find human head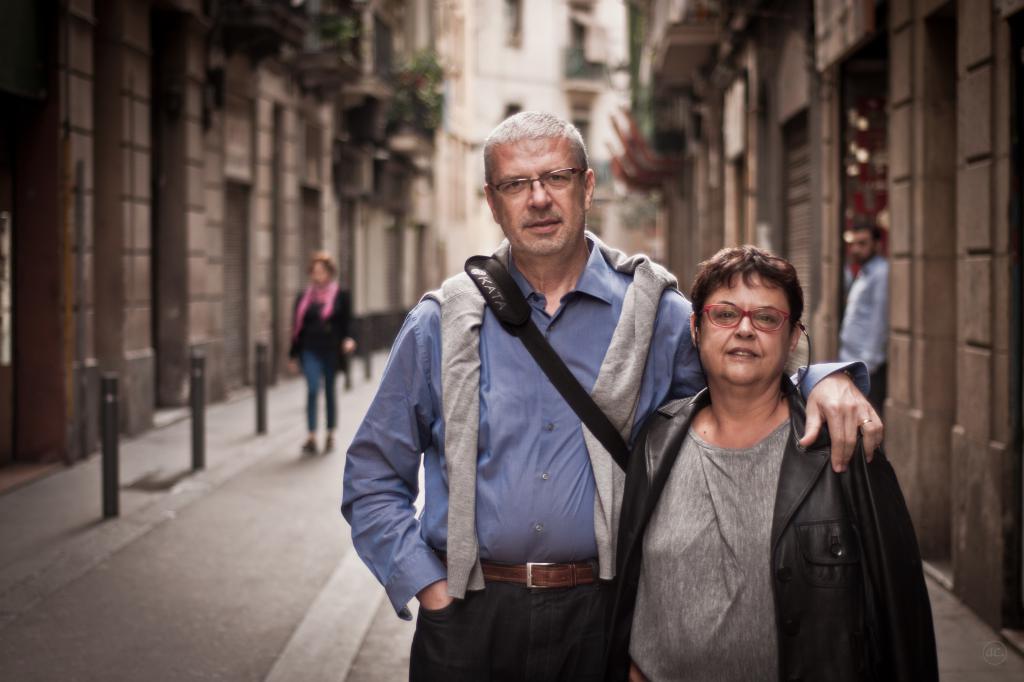
475 106 610 259
